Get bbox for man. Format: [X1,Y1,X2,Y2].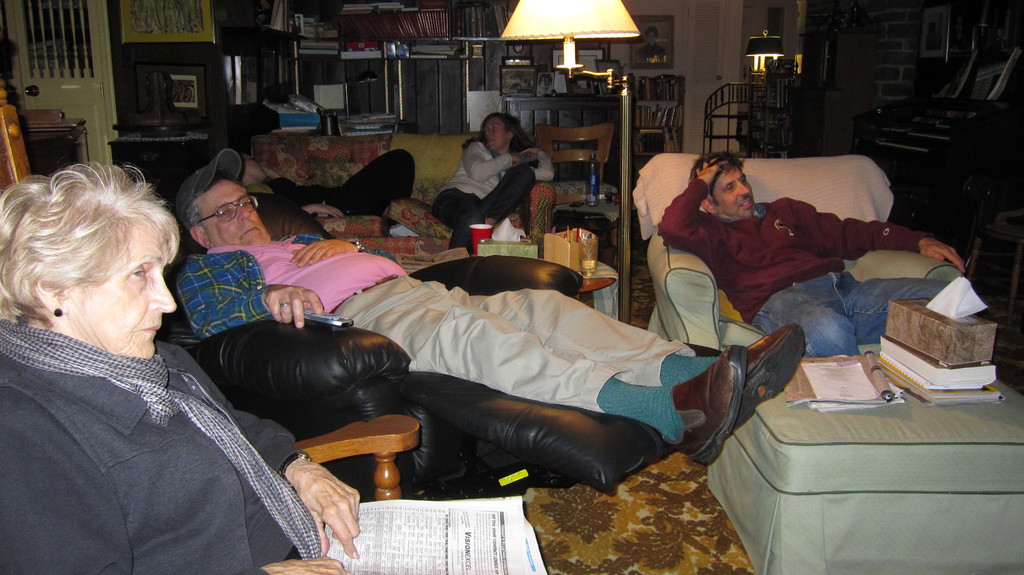
[176,149,801,466].
